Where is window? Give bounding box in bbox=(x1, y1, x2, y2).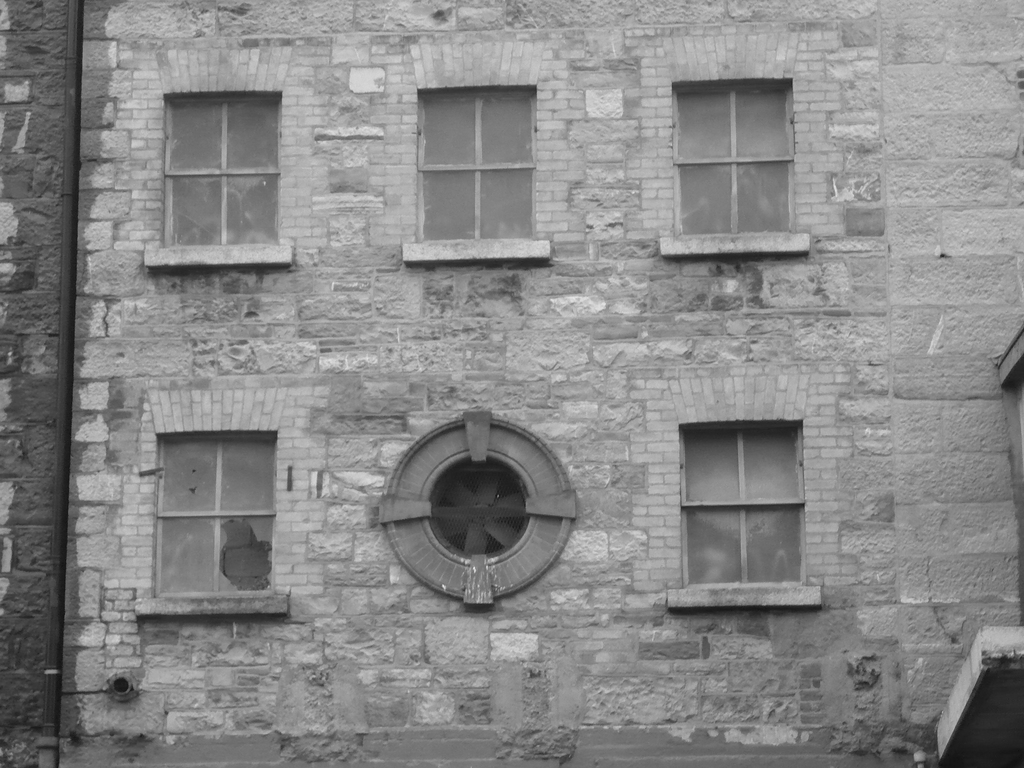
bbox=(418, 83, 538, 236).
